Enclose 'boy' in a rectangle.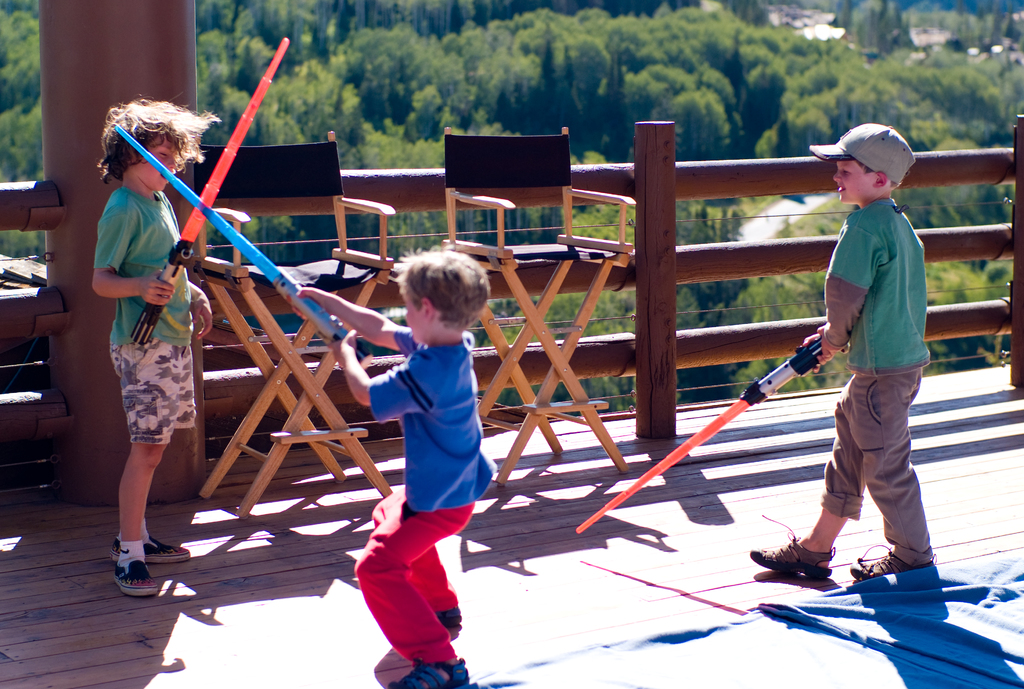
(750,124,933,583).
